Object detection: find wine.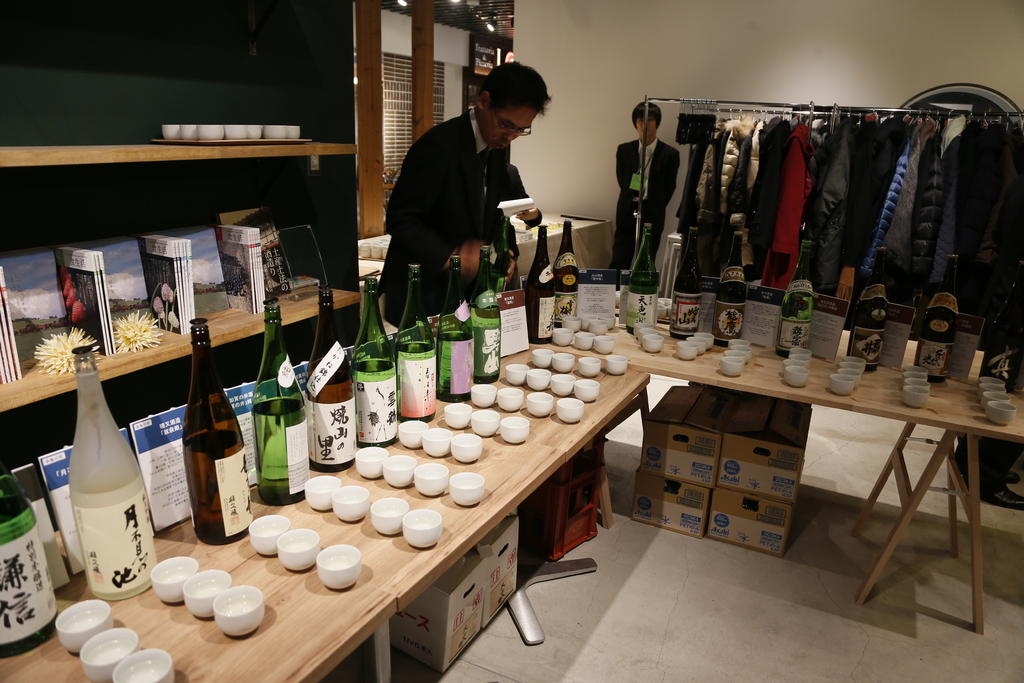
l=435, t=247, r=477, b=407.
